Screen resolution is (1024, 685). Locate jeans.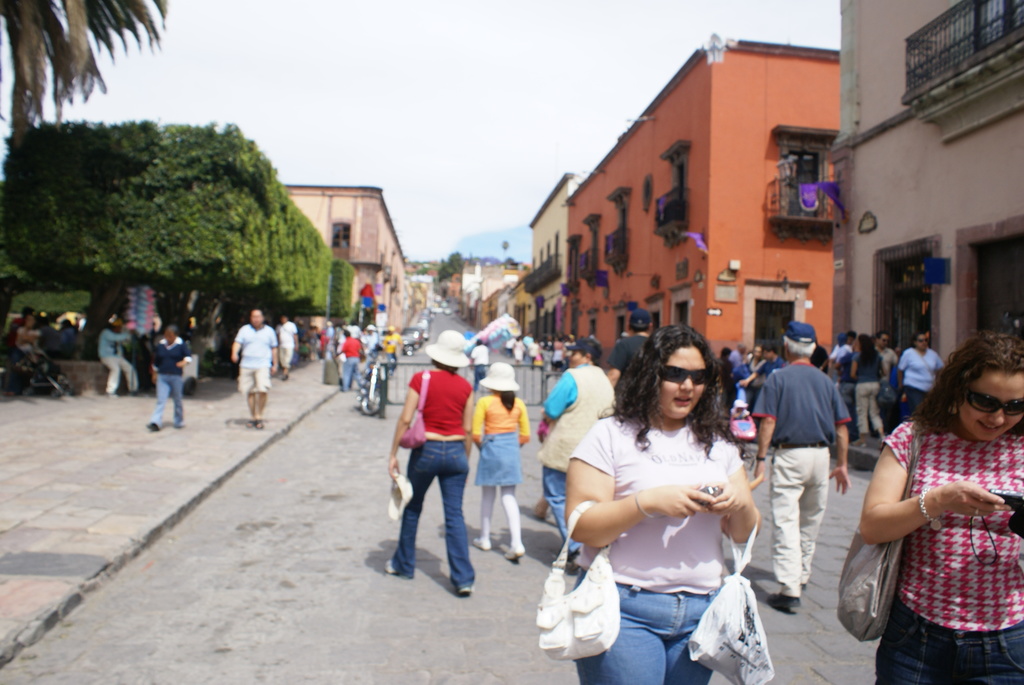
[left=541, top=468, right=574, bottom=554].
